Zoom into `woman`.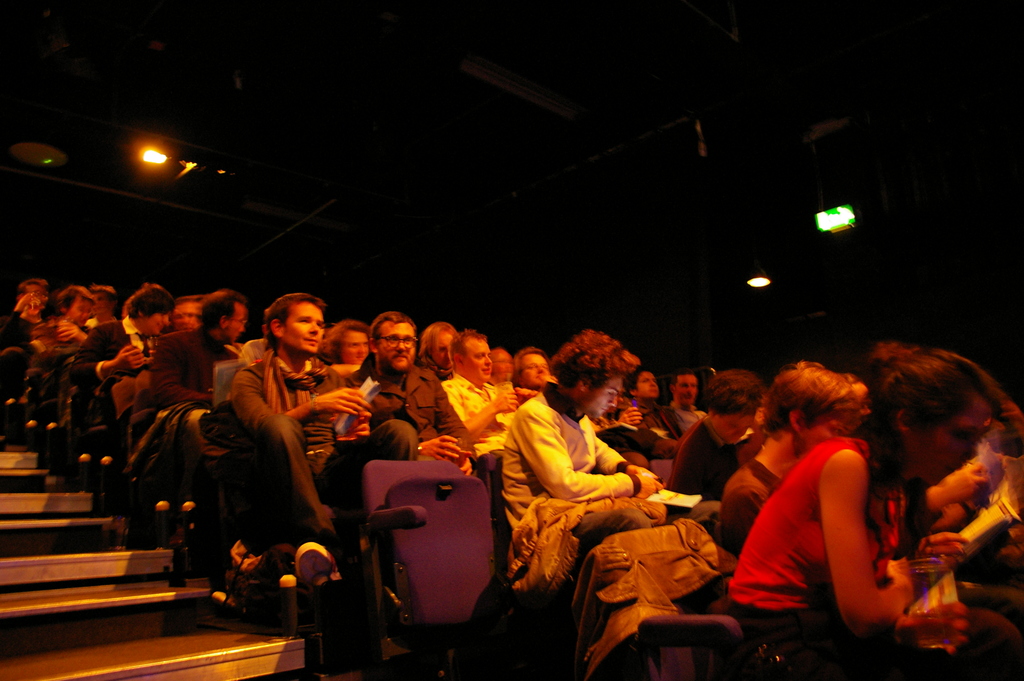
Zoom target: rect(415, 311, 454, 377).
